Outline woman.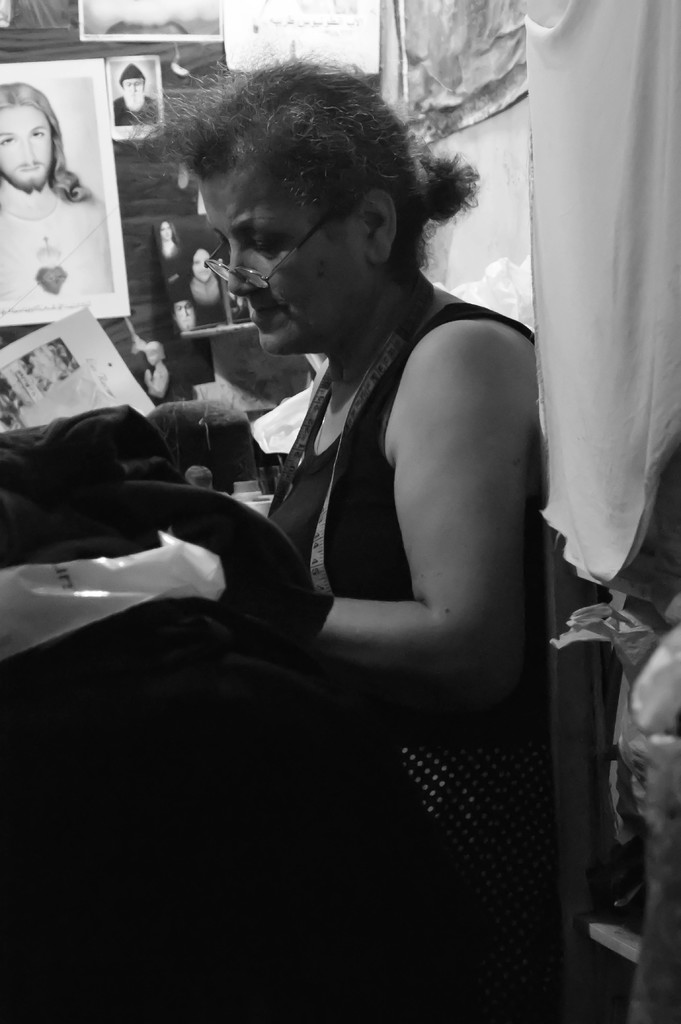
Outline: {"left": 123, "top": 63, "right": 582, "bottom": 1012}.
